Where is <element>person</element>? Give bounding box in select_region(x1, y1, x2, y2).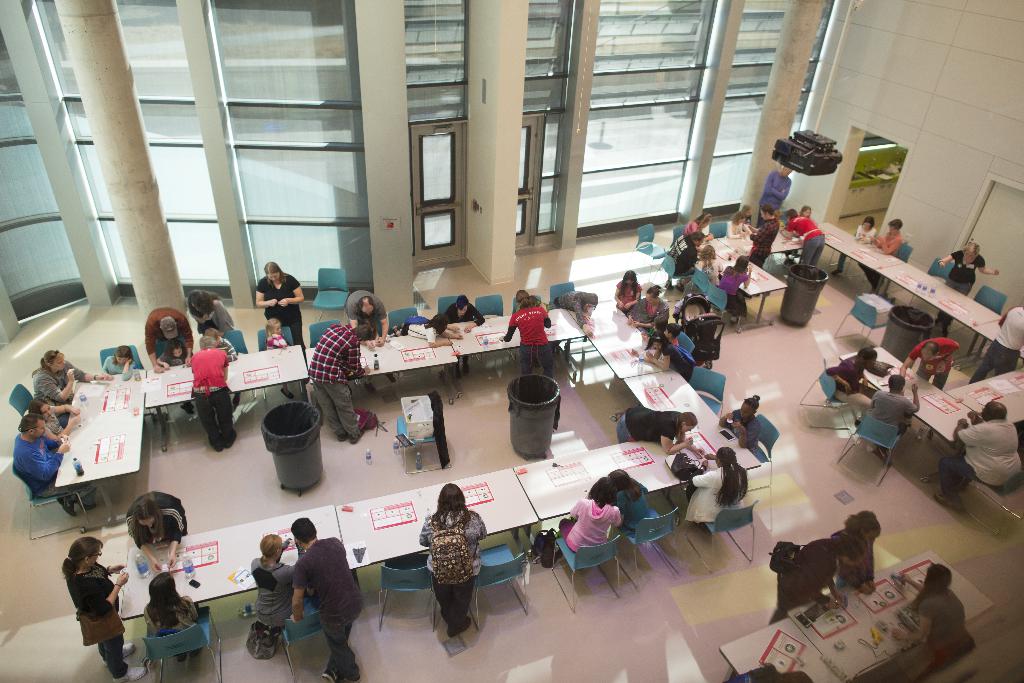
select_region(807, 197, 819, 223).
